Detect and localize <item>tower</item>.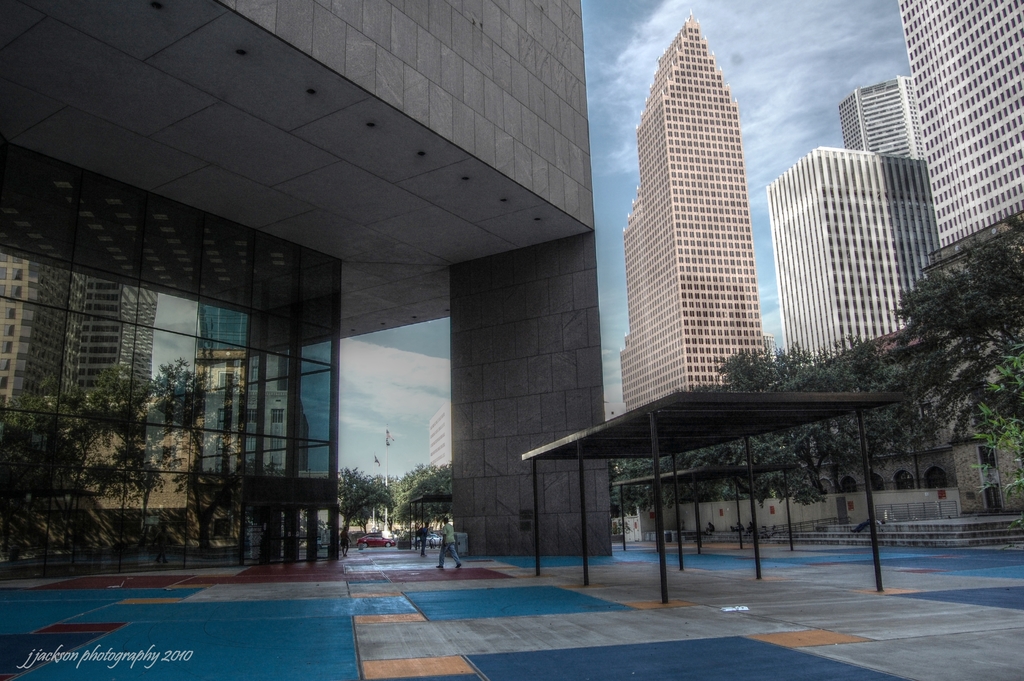
Localized at select_region(613, 0, 796, 423).
